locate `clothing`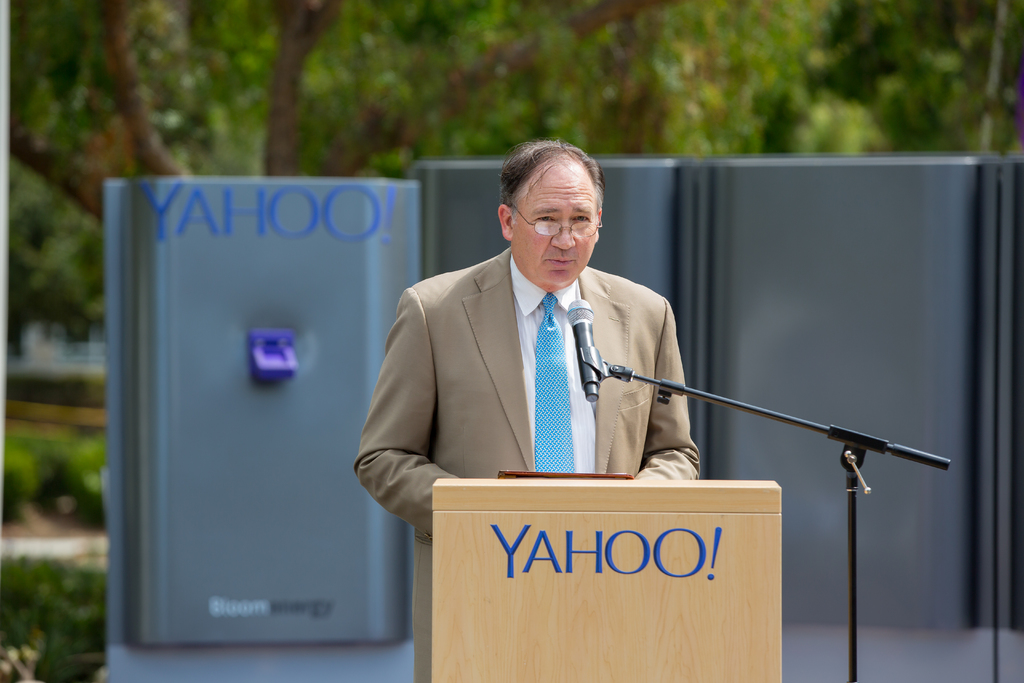
Rect(376, 231, 712, 528)
